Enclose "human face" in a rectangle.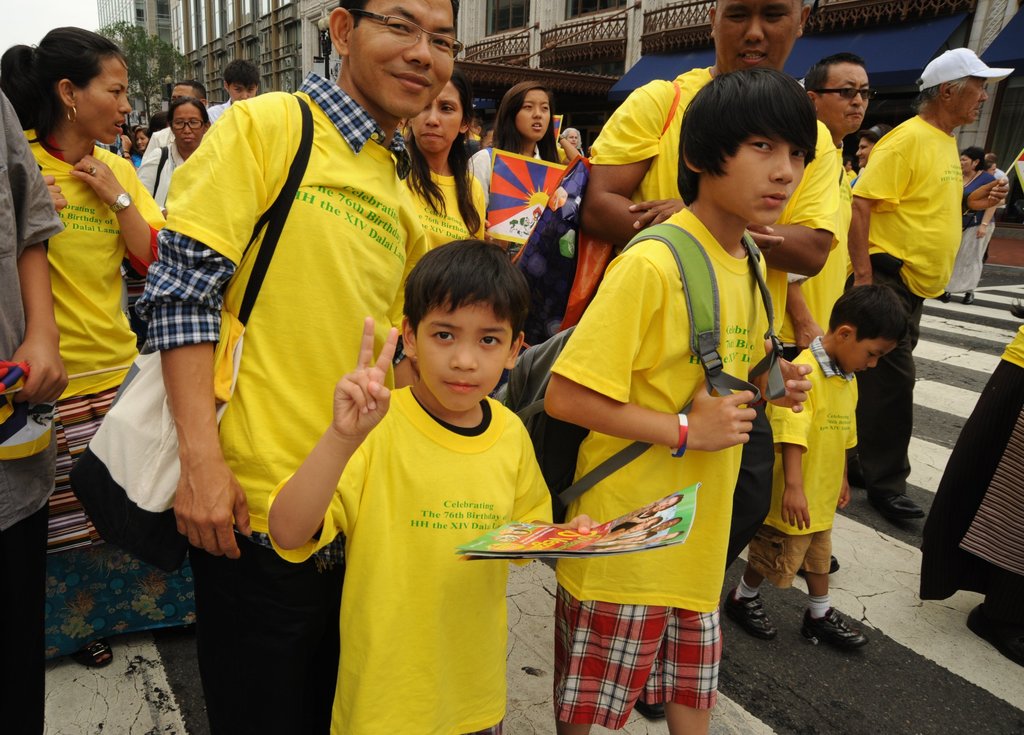
rect(950, 74, 986, 129).
